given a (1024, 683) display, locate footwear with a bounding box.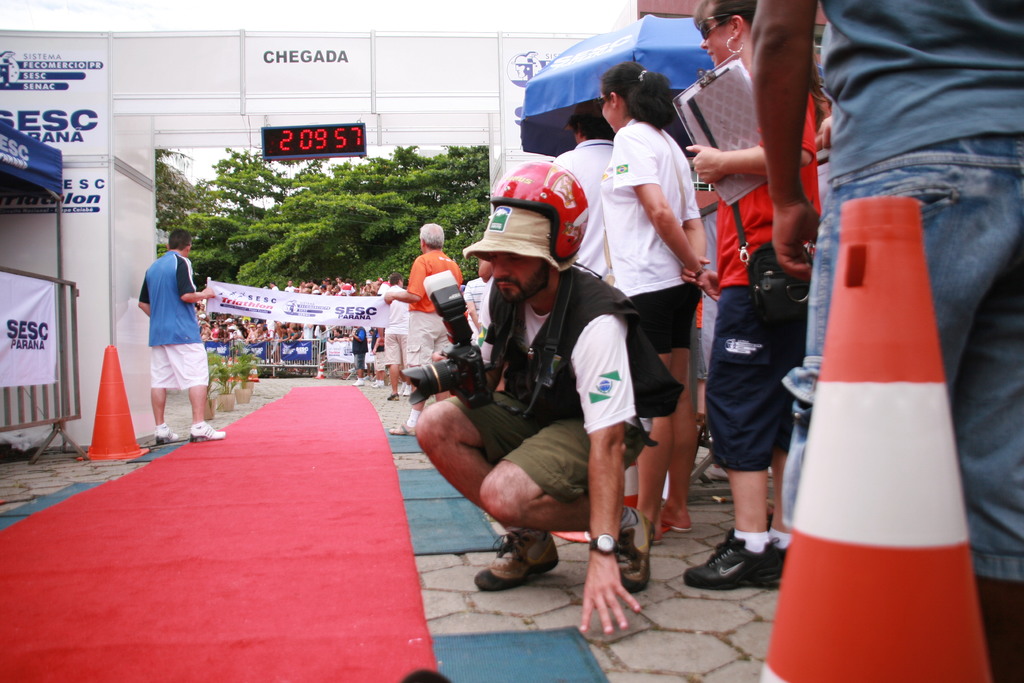
Located: {"left": 607, "top": 498, "right": 662, "bottom": 595}.
